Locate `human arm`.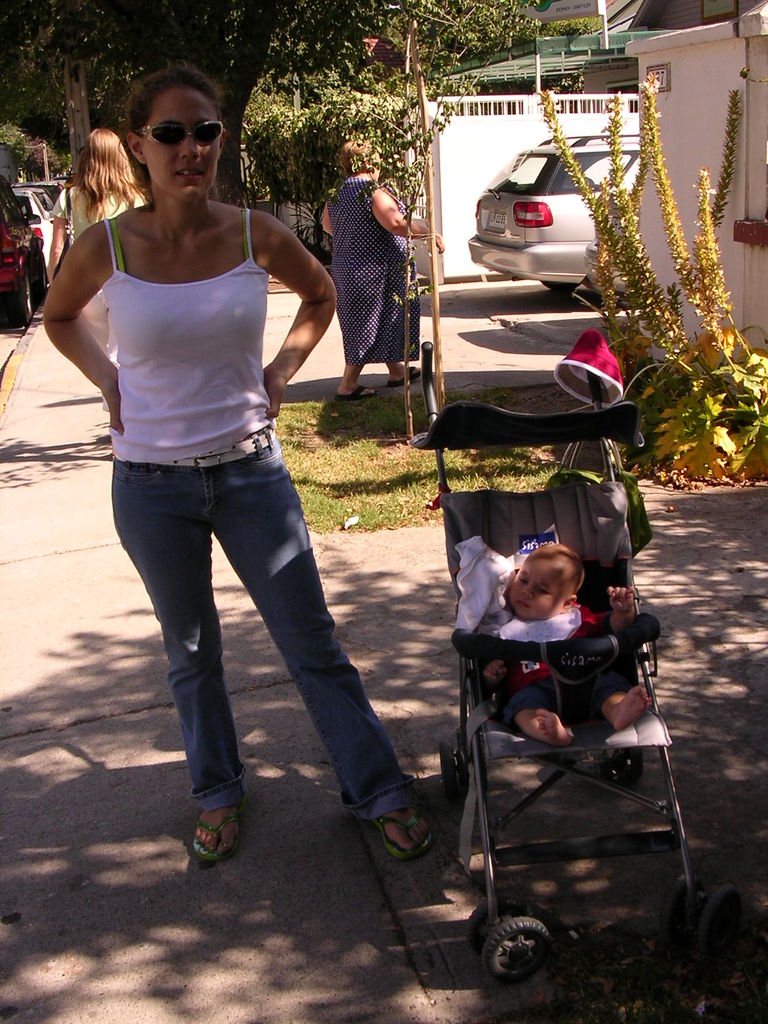
Bounding box: detection(26, 163, 116, 477).
